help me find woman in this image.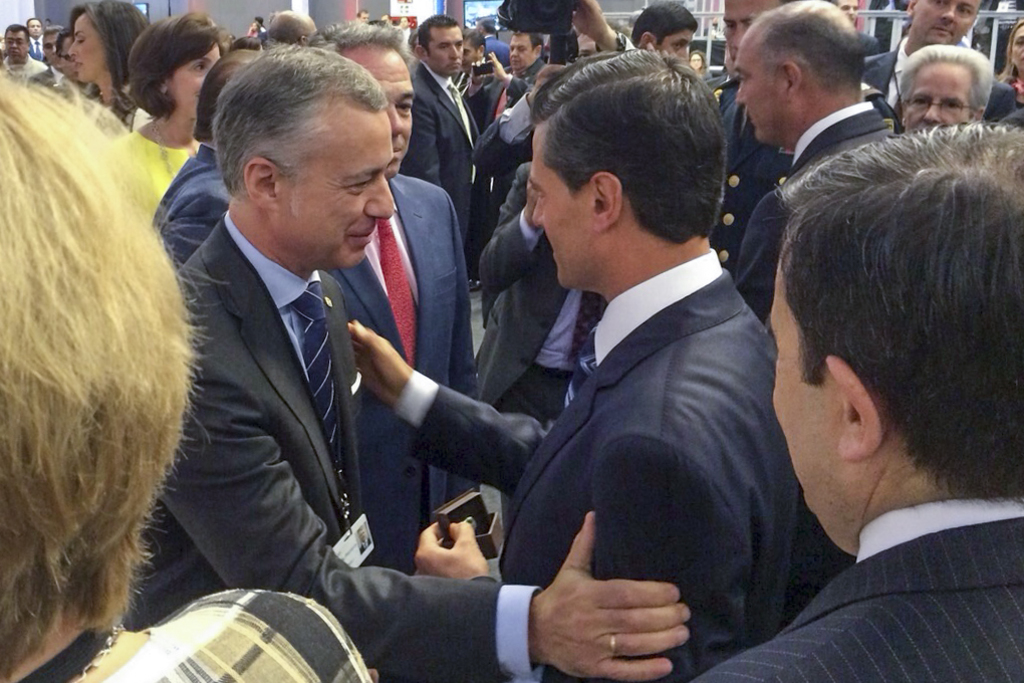
Found it: BBox(67, 0, 152, 139).
